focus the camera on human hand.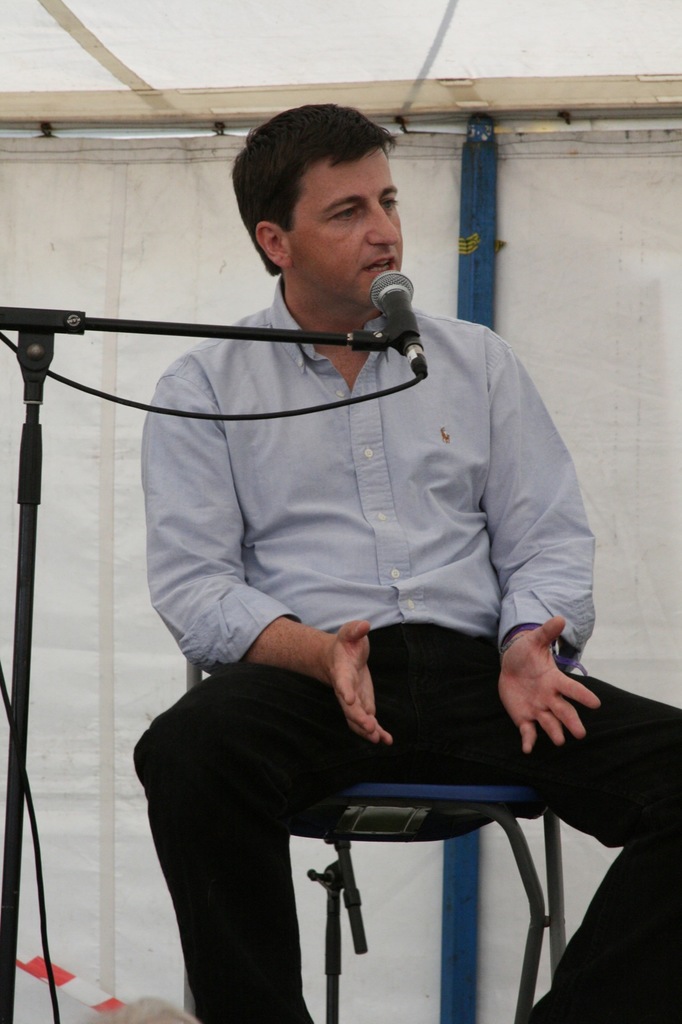
Focus region: left=507, top=600, right=610, bottom=777.
